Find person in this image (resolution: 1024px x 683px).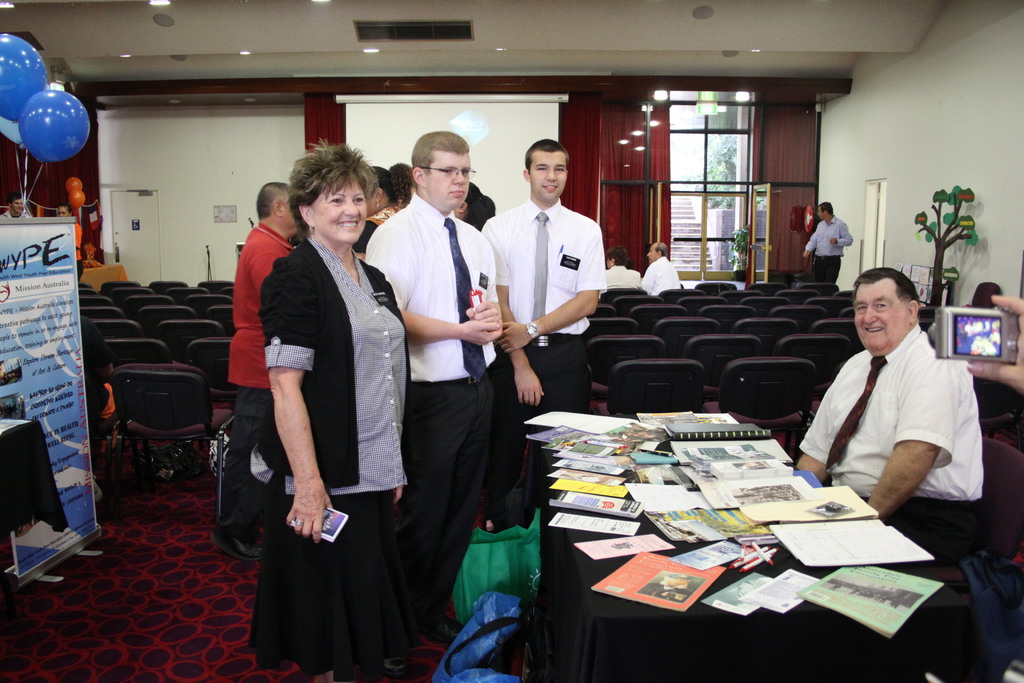
972,290,1023,406.
